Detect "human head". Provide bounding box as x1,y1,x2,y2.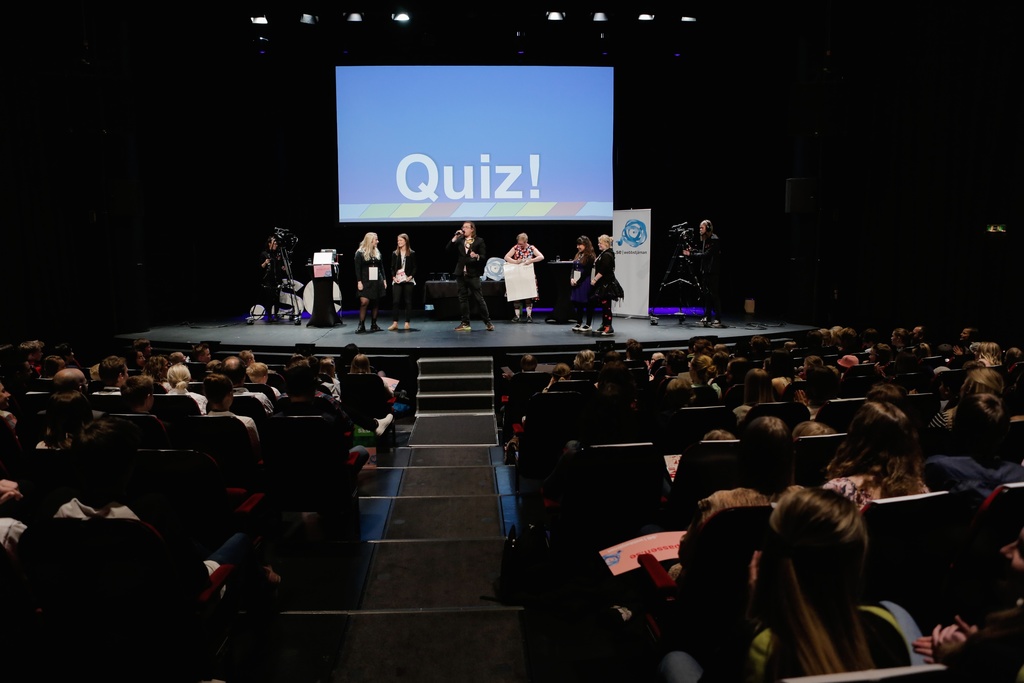
774,472,897,614.
